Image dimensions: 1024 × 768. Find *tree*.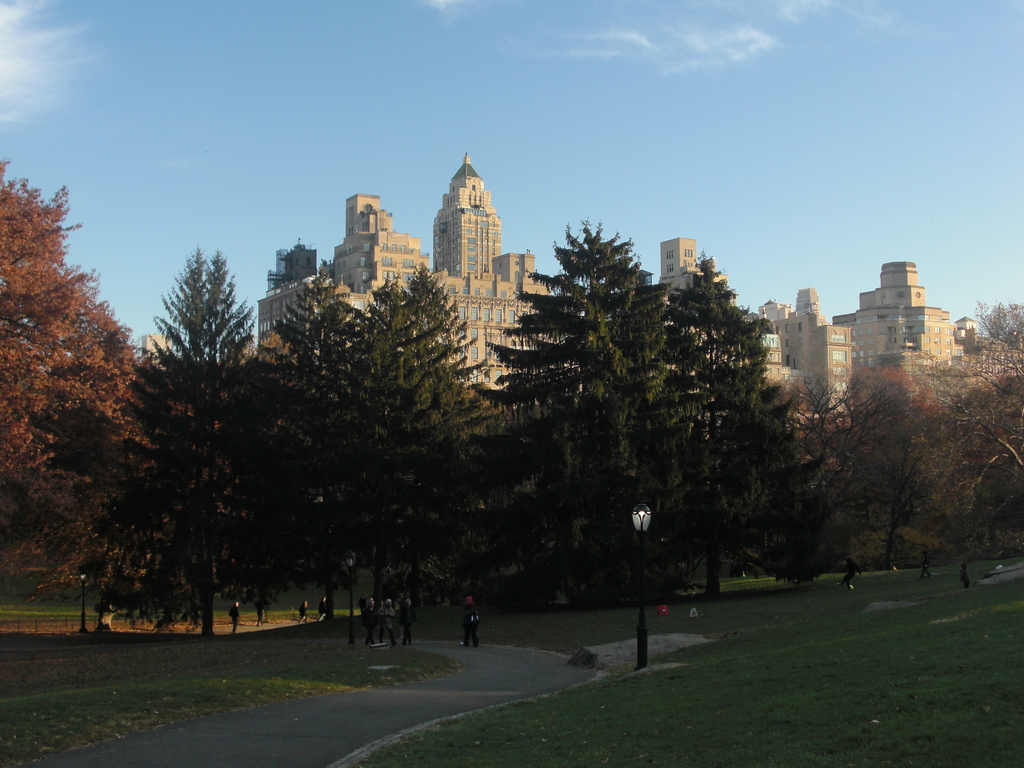
bbox=(282, 284, 431, 643).
